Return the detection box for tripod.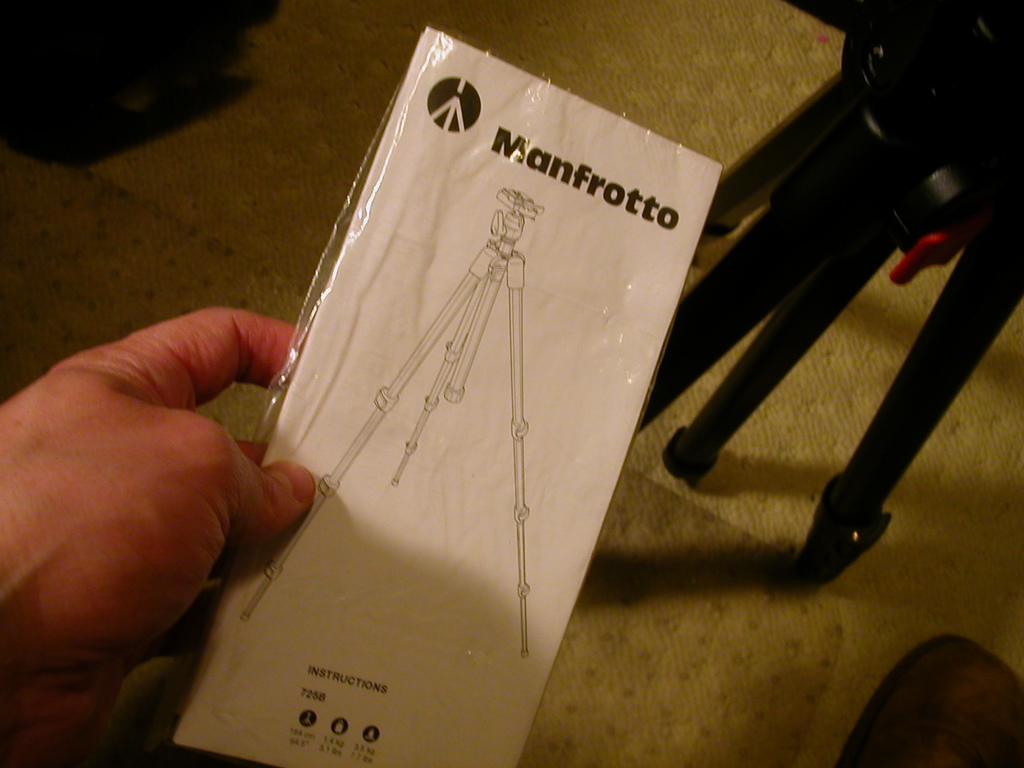
box(636, 0, 1023, 586).
